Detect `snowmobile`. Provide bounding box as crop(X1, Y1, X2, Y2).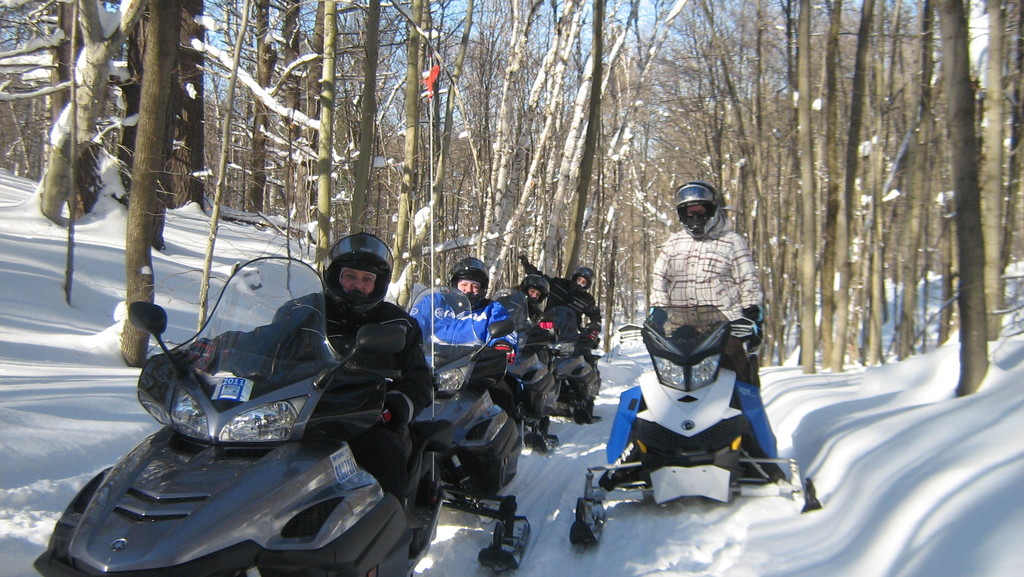
crop(506, 287, 563, 451).
